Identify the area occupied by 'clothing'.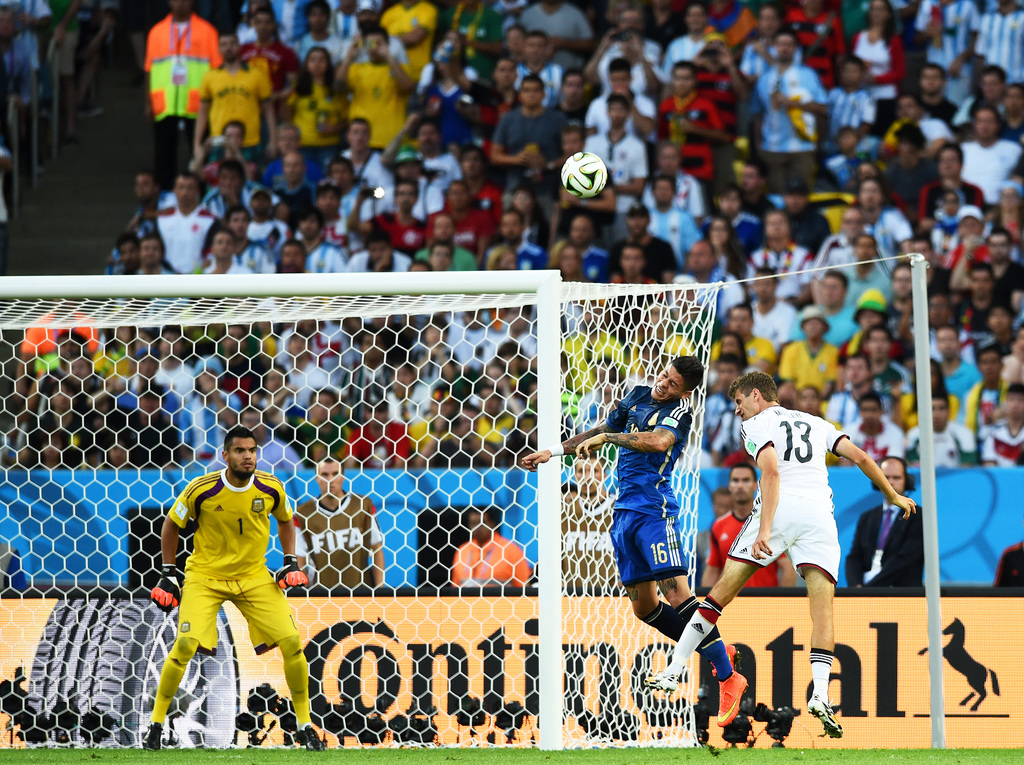
Area: bbox(645, 206, 706, 254).
